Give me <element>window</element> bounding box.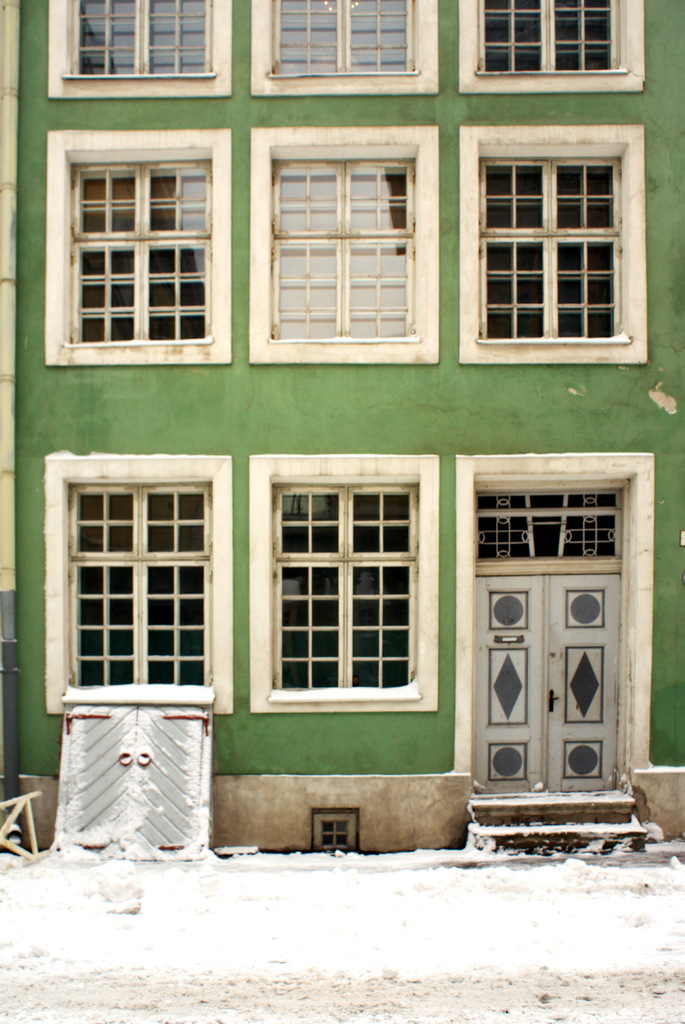
bbox=(51, 120, 213, 362).
